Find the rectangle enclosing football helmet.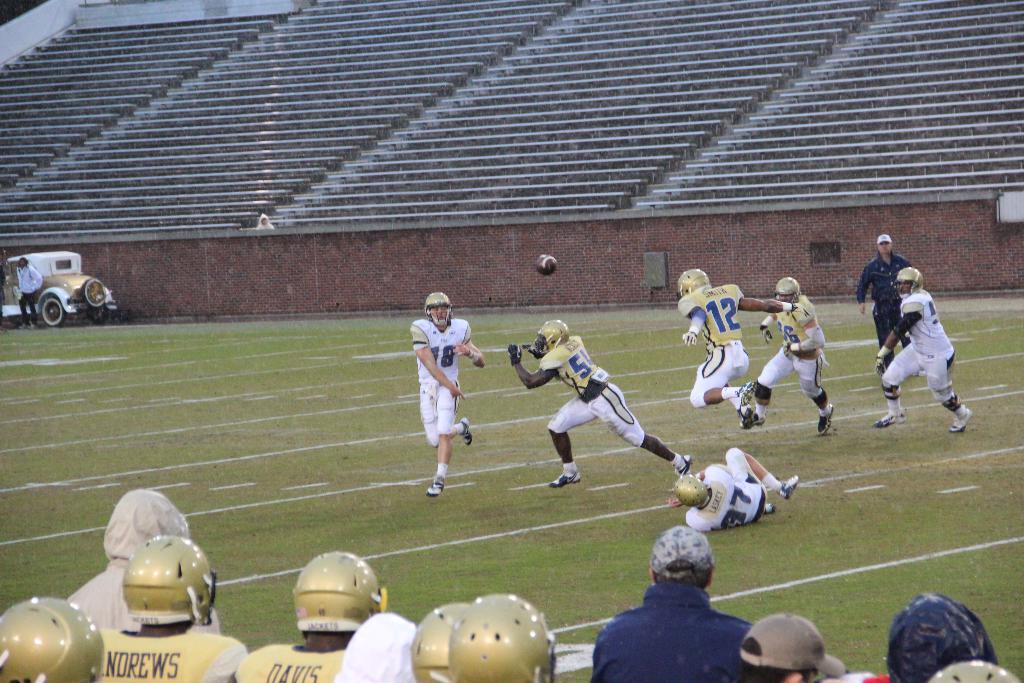
box(675, 472, 712, 507).
